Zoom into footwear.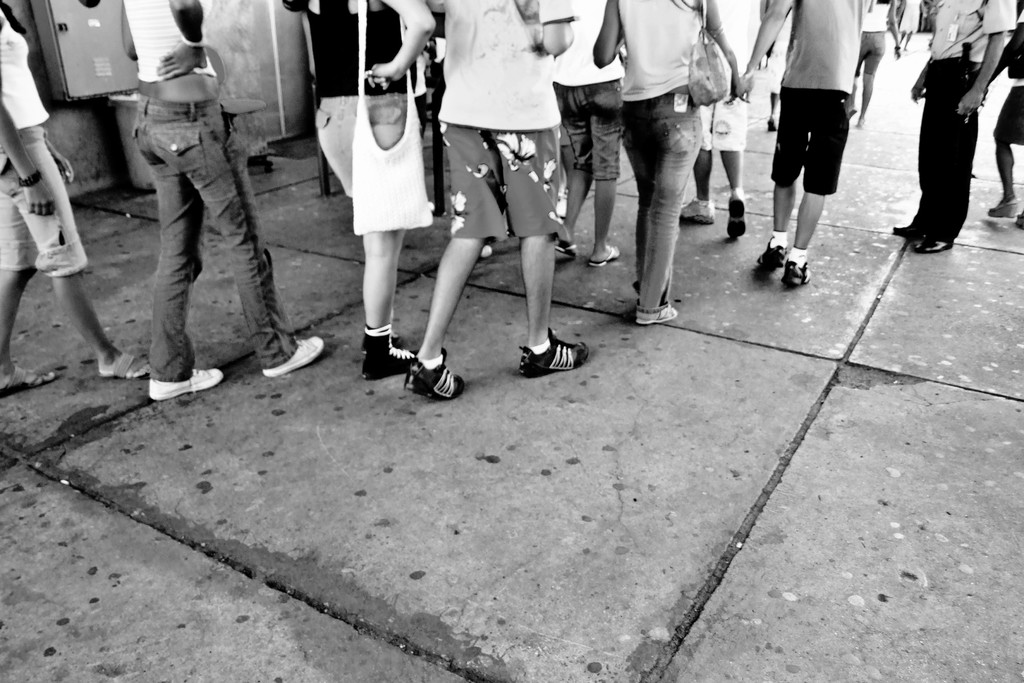
Zoom target: [x1=724, y1=187, x2=746, y2=238].
